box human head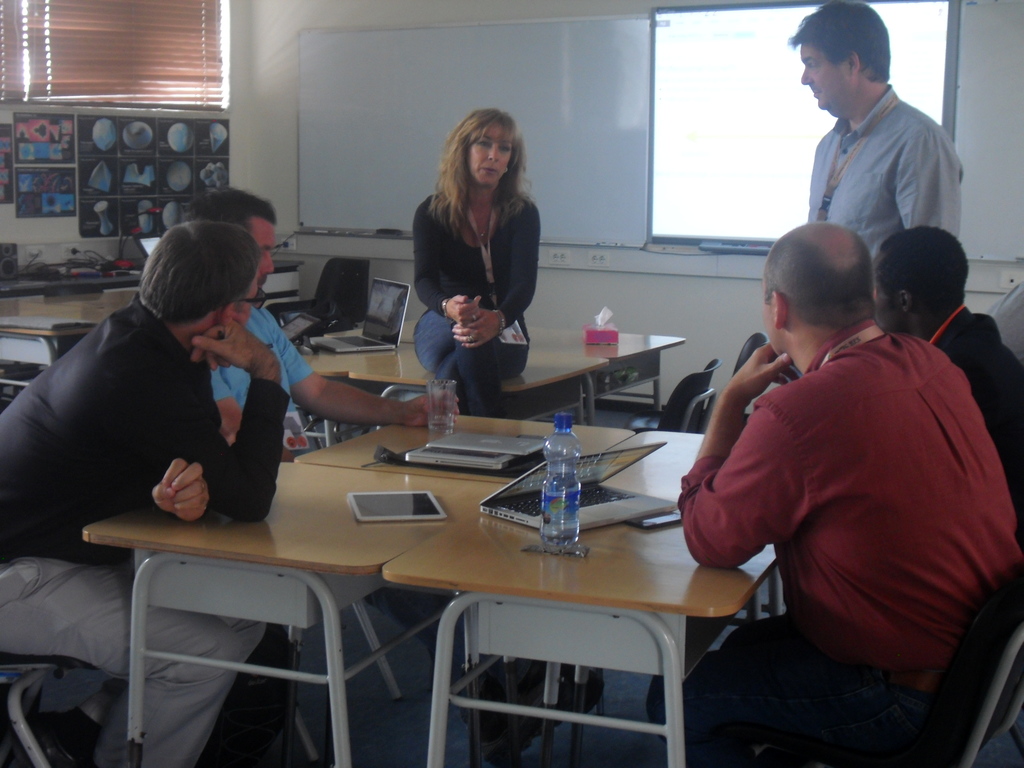
(189,184,276,291)
